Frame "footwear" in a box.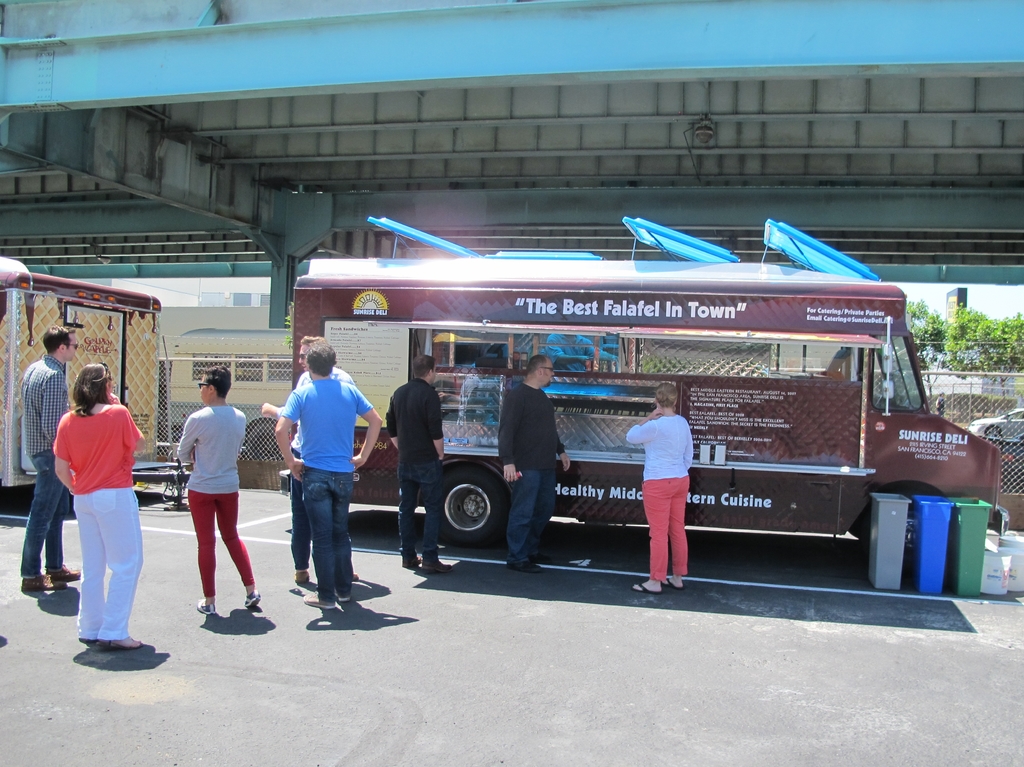
region(423, 562, 451, 572).
